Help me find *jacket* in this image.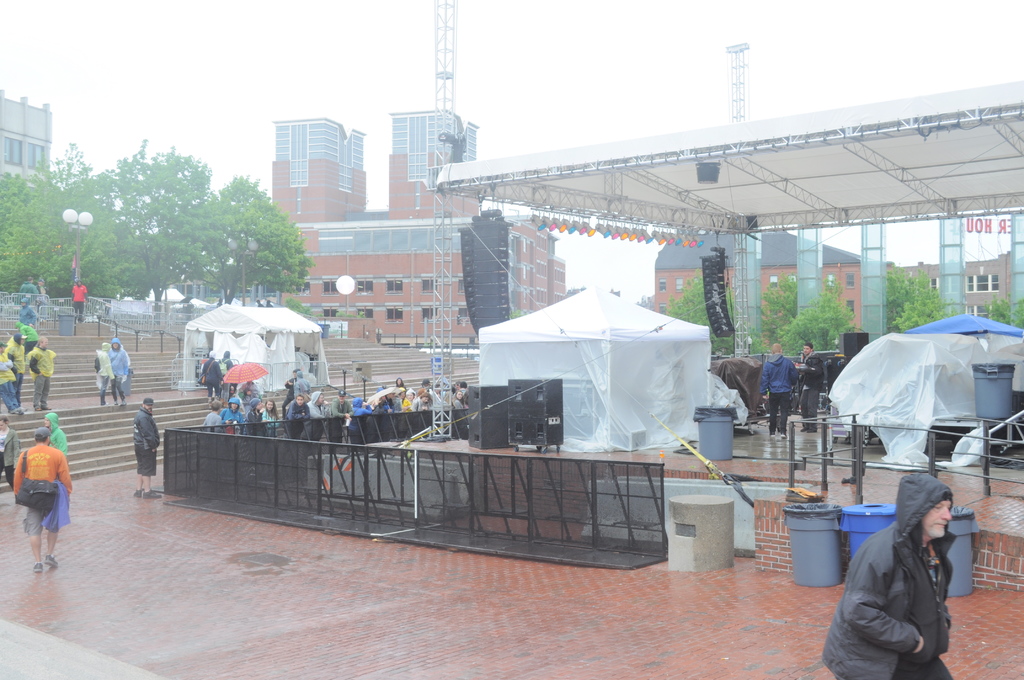
Found it: detection(224, 394, 241, 419).
